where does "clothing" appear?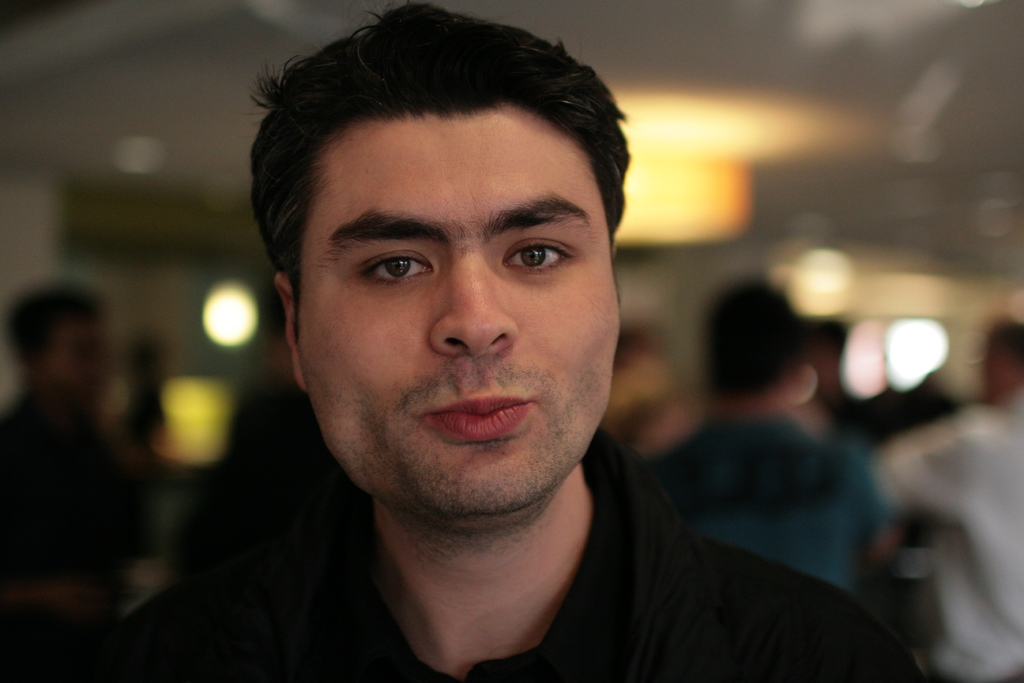
Appears at [x1=623, y1=413, x2=889, y2=589].
